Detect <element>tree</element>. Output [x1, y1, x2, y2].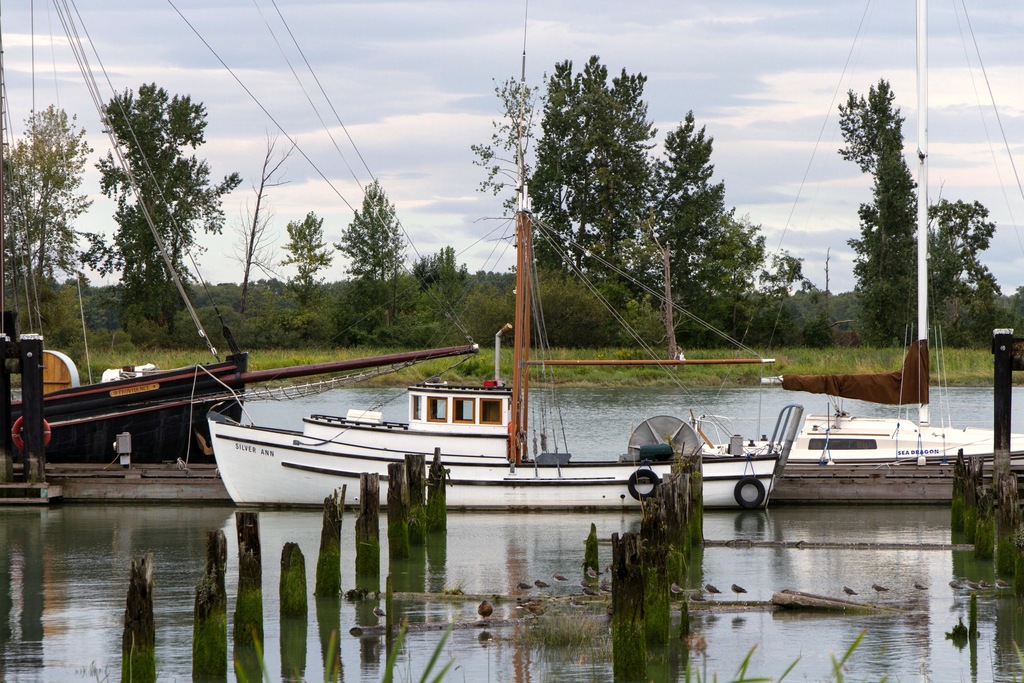
[325, 169, 483, 352].
